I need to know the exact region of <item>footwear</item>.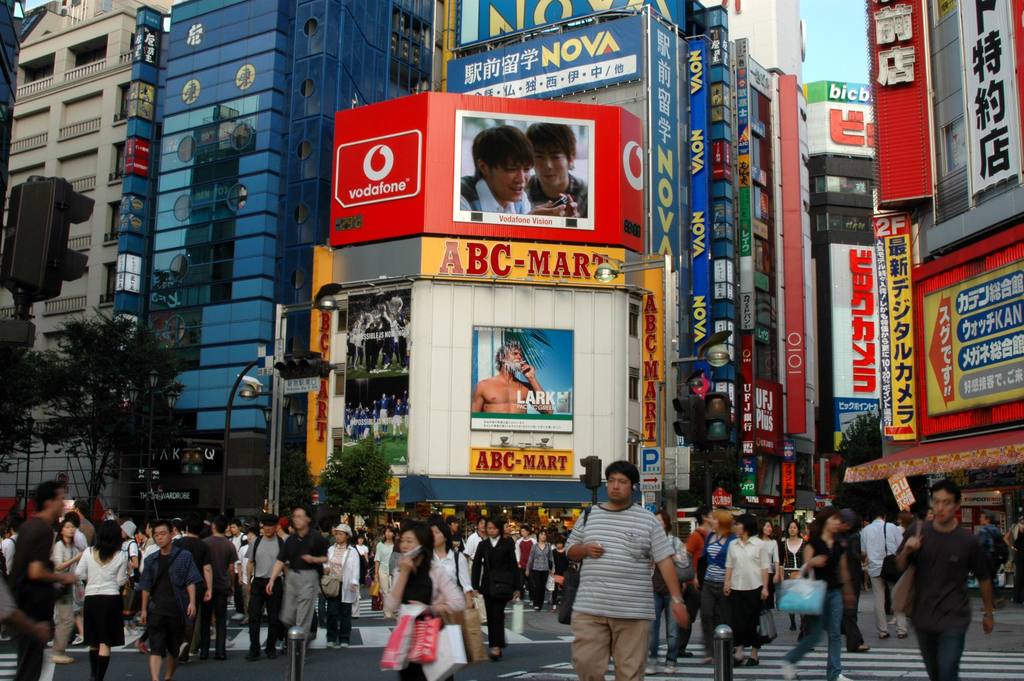
Region: <box>324,641,333,650</box>.
